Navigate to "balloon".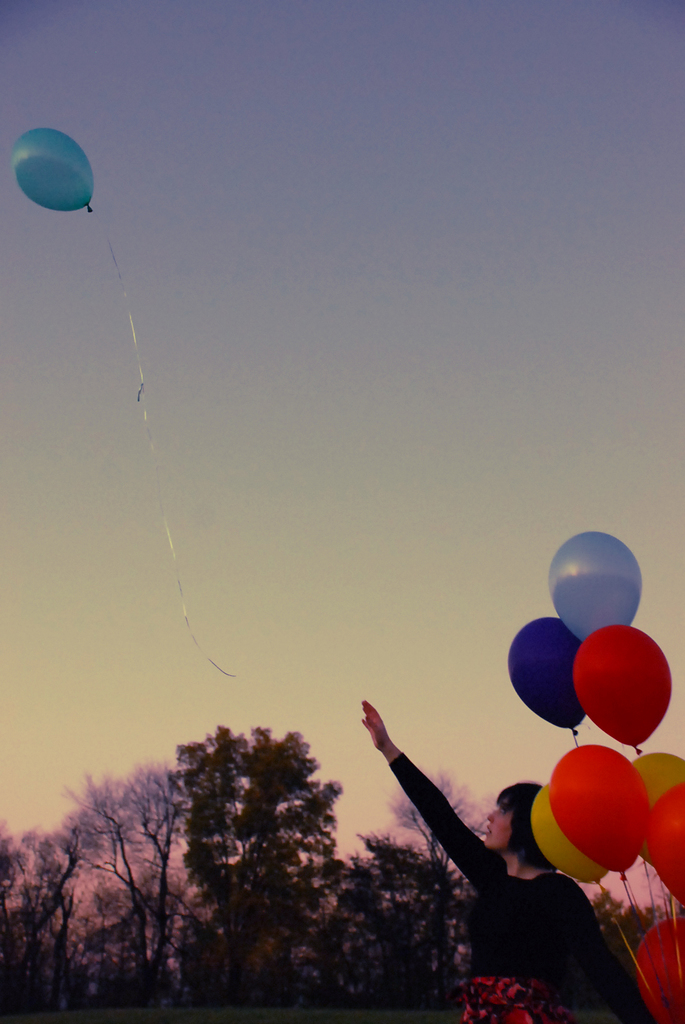
Navigation target: 13 123 94 214.
